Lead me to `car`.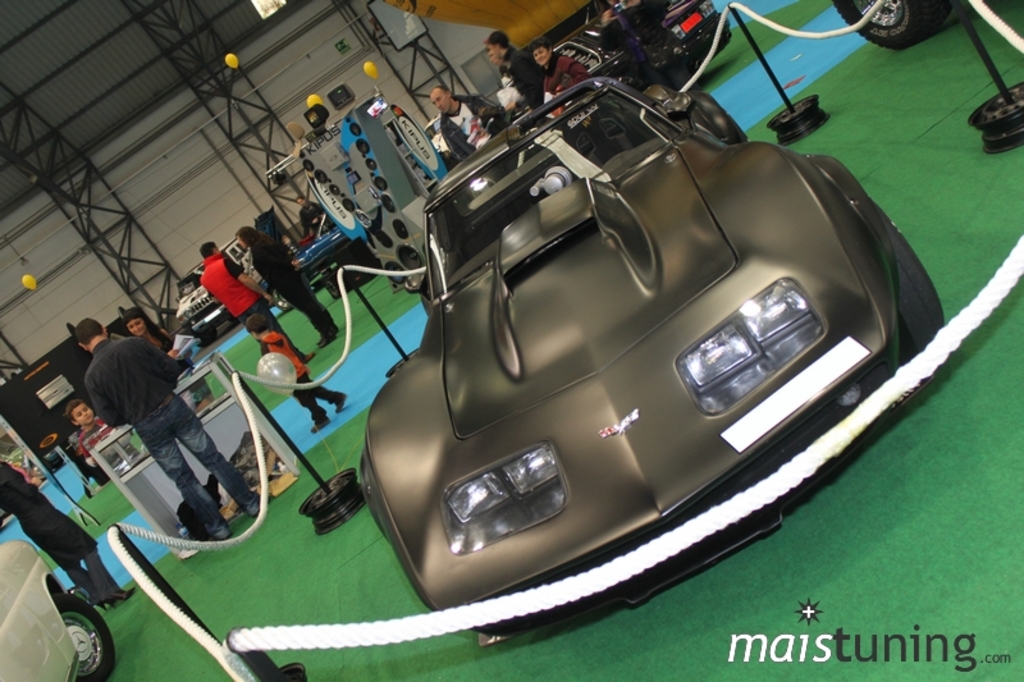
Lead to [left=174, top=234, right=270, bottom=345].
